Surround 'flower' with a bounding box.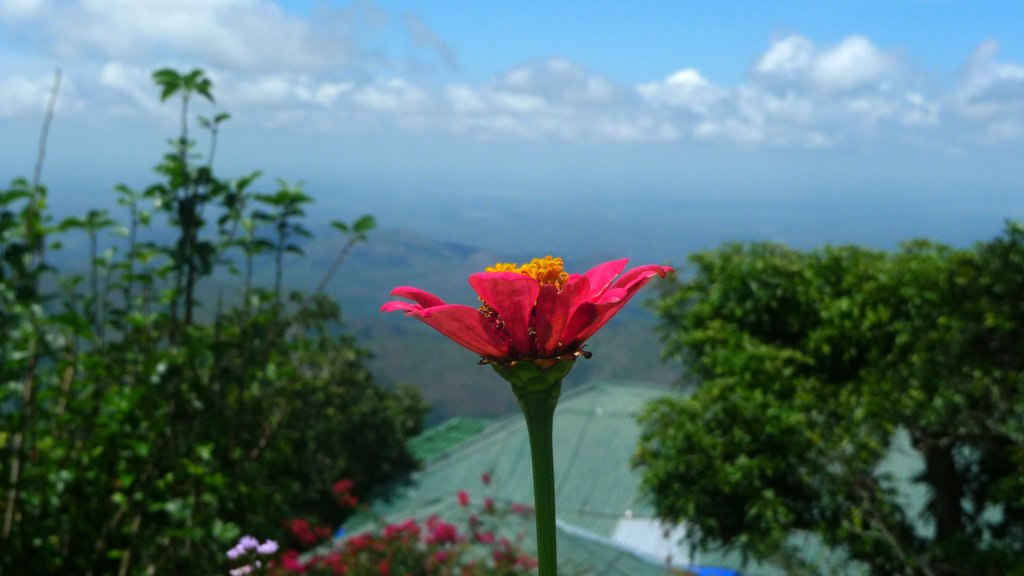
[left=392, top=243, right=668, bottom=380].
